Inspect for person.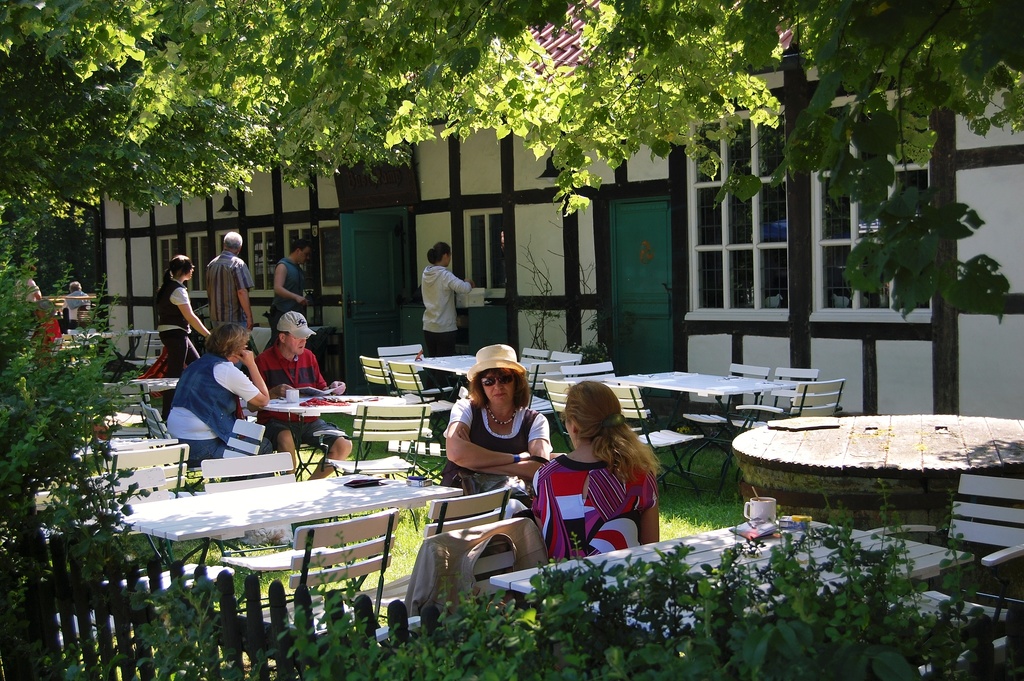
Inspection: bbox=(273, 235, 321, 327).
